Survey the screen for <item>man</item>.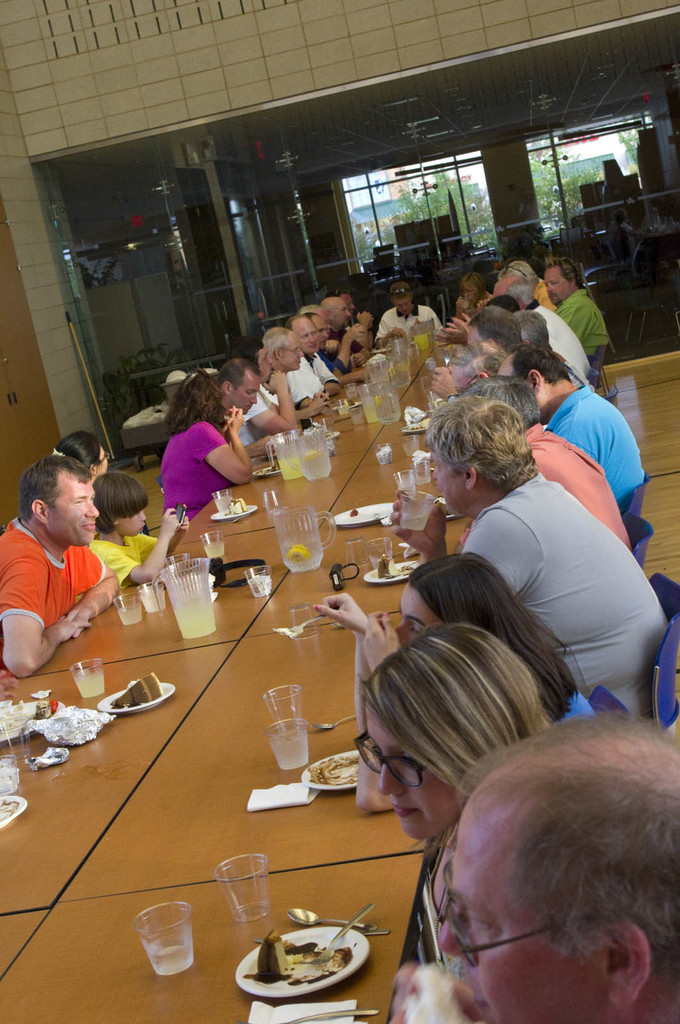
Survey found: l=386, t=710, r=679, b=1023.
